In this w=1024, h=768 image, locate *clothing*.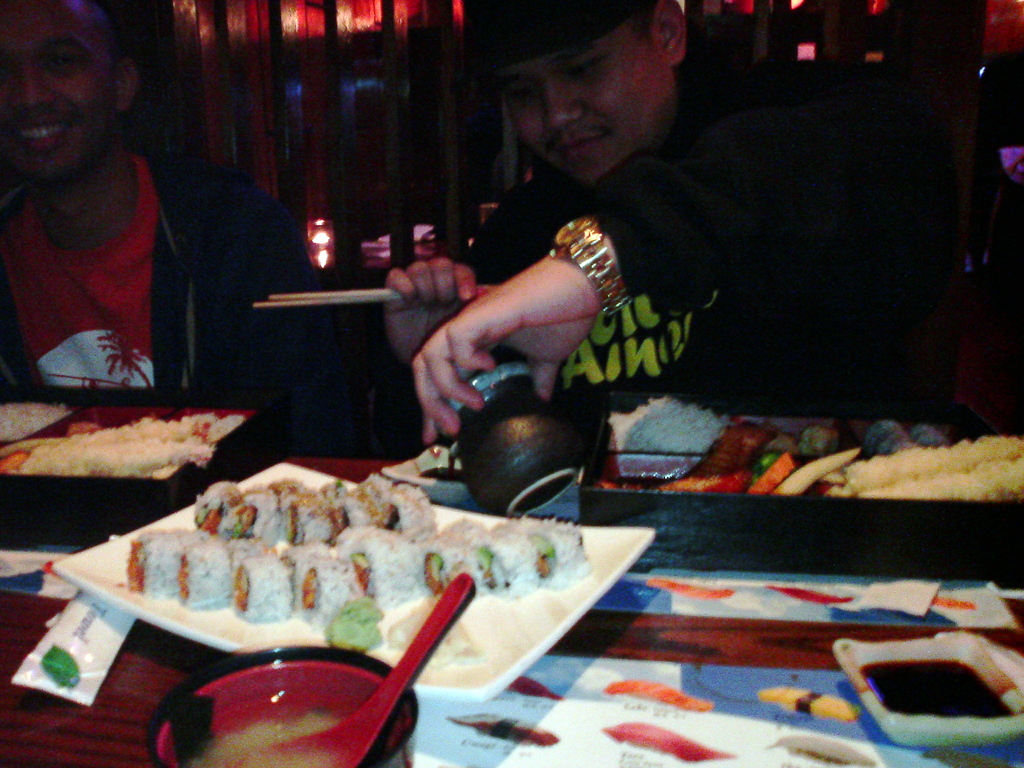
Bounding box: [x1=467, y1=54, x2=938, y2=406].
